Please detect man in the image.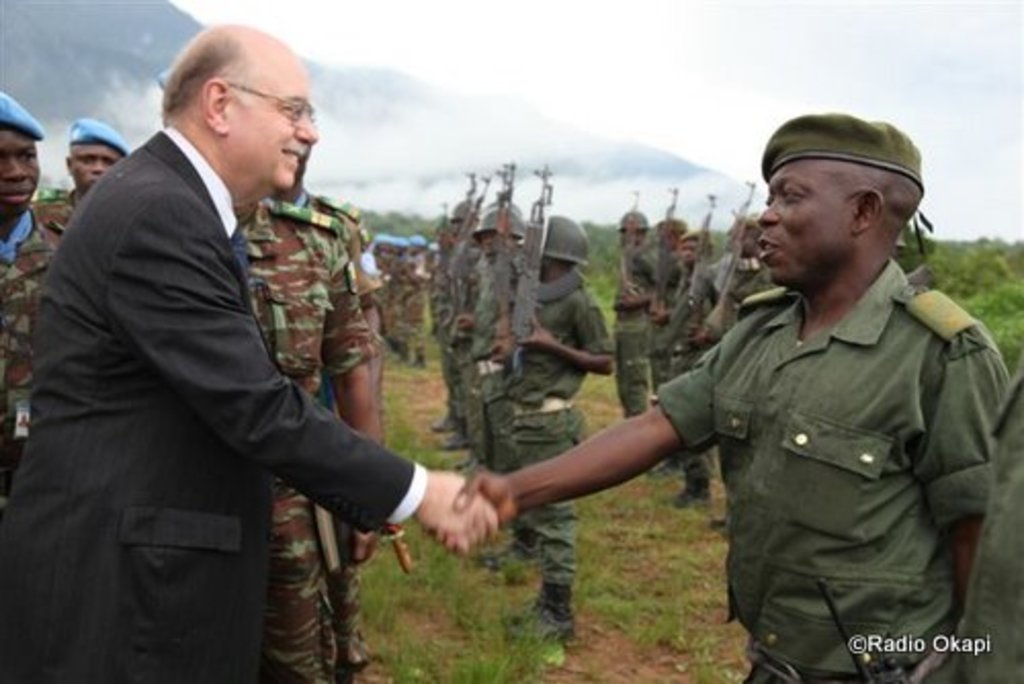
<region>422, 113, 1022, 682</region>.
